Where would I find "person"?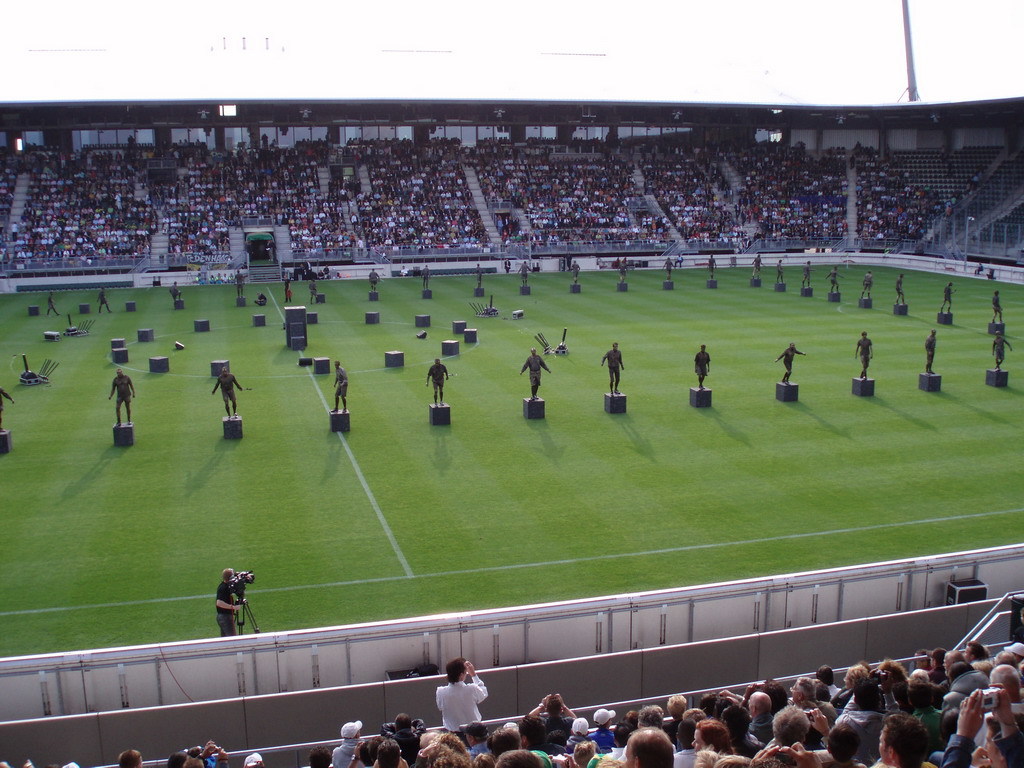
At bbox=[426, 662, 486, 754].
